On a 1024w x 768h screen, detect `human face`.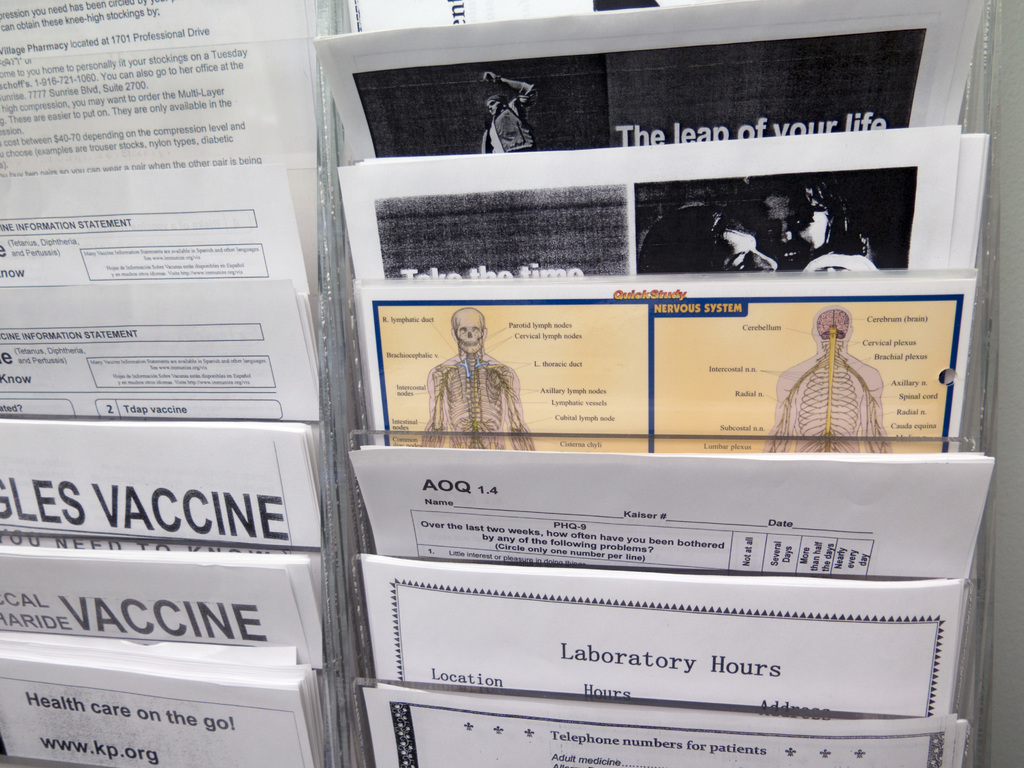
(763, 188, 828, 264).
